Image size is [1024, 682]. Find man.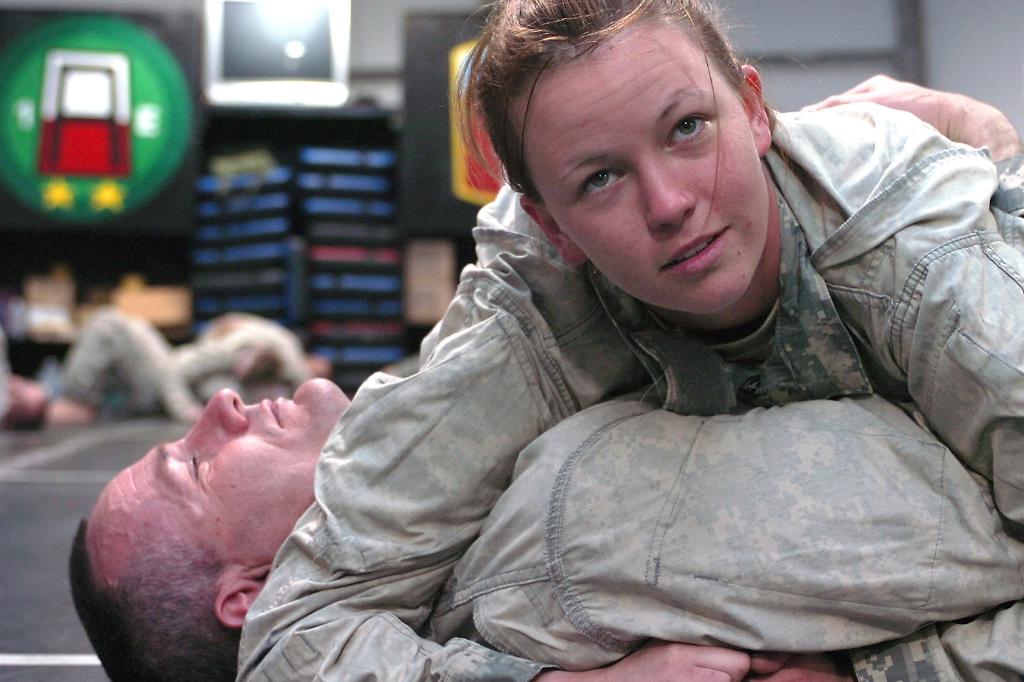
left=65, top=67, right=1023, bottom=679.
